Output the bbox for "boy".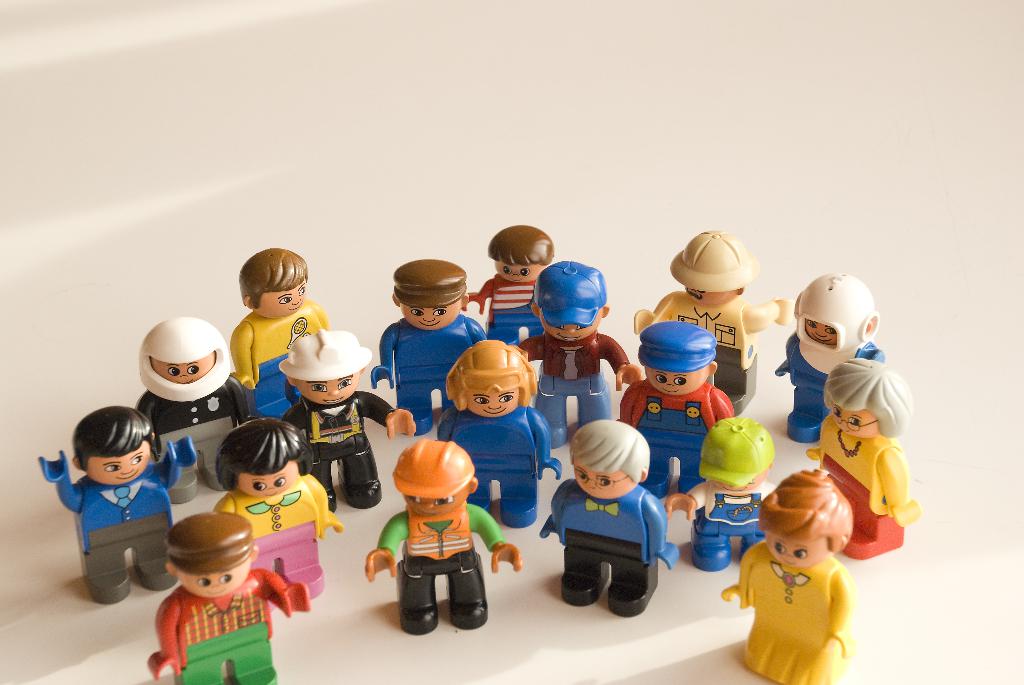
pyautogui.locateOnScreen(540, 434, 678, 606).
